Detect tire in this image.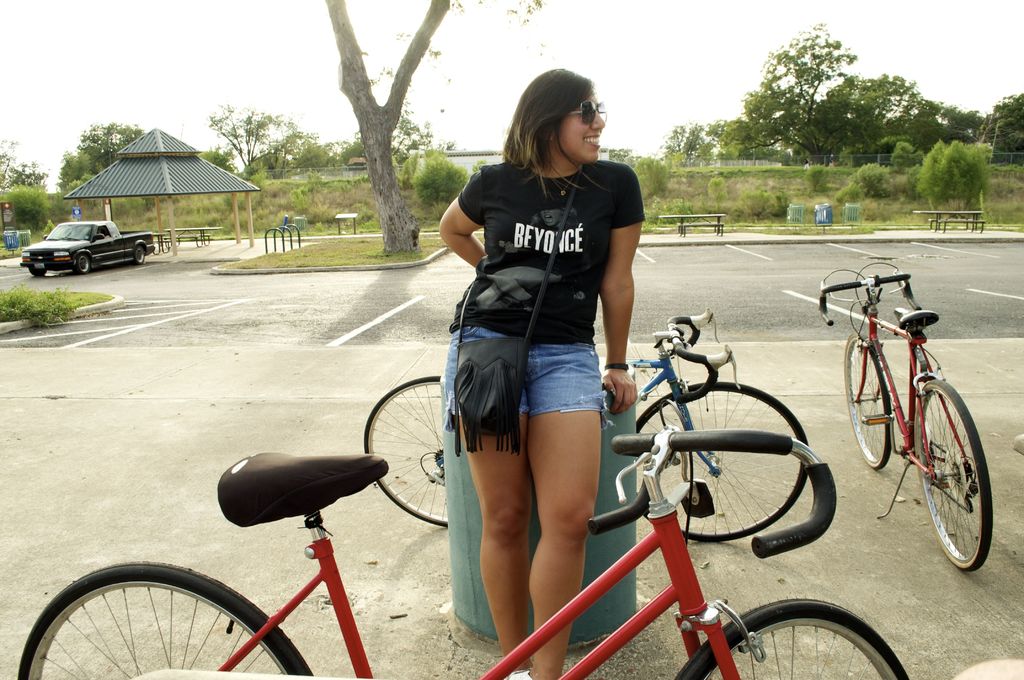
Detection: 671,598,908,679.
